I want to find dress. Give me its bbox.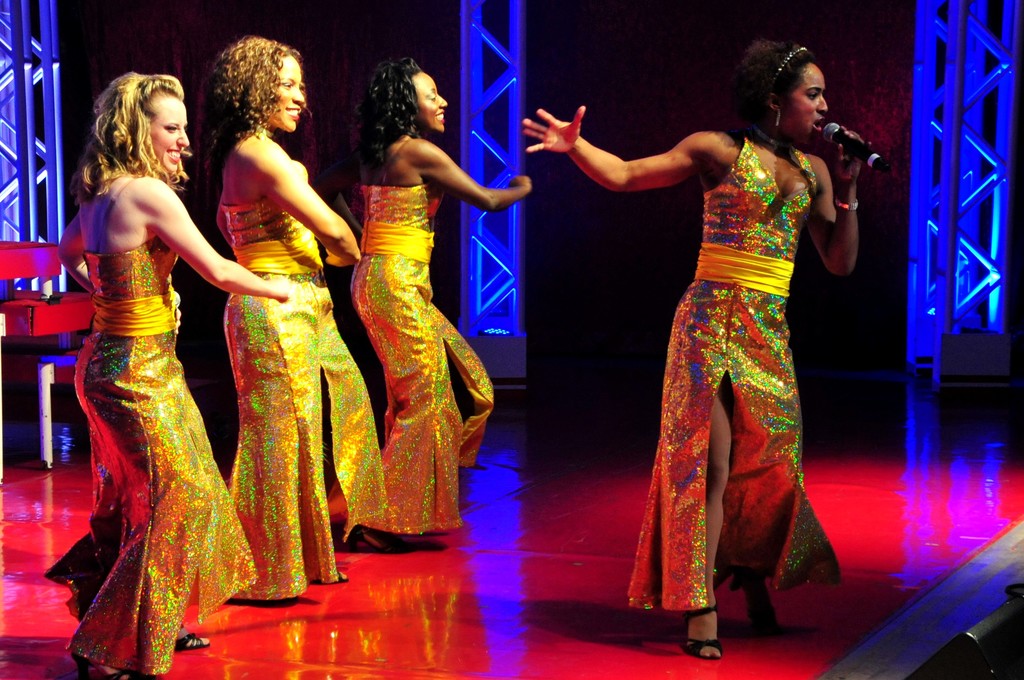
225/198/390/603.
